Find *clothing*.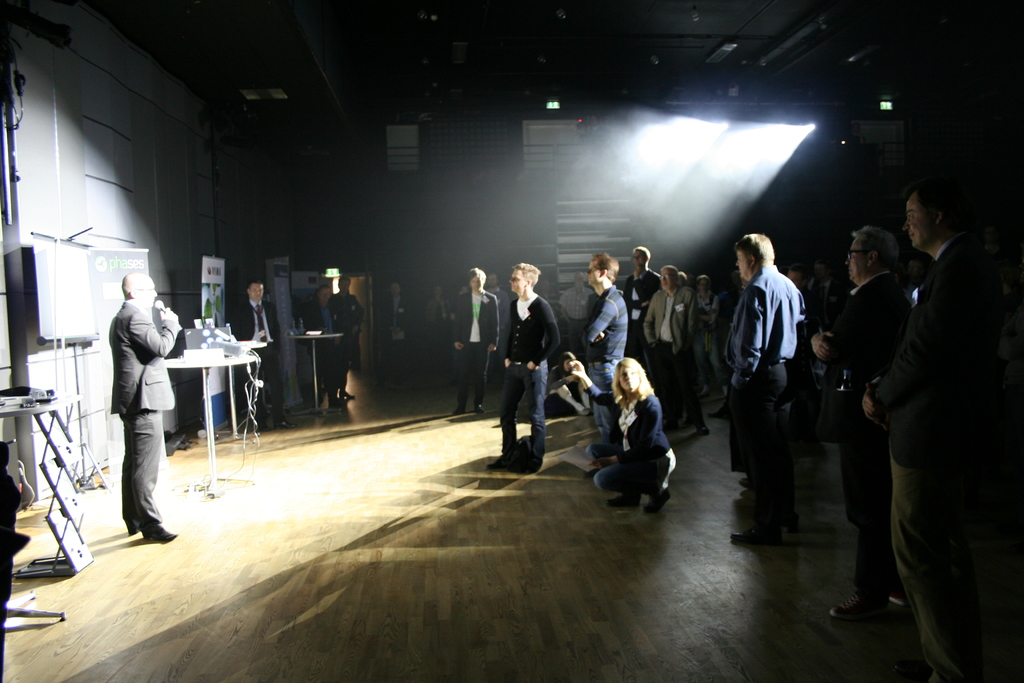
<region>558, 365, 605, 413</region>.
